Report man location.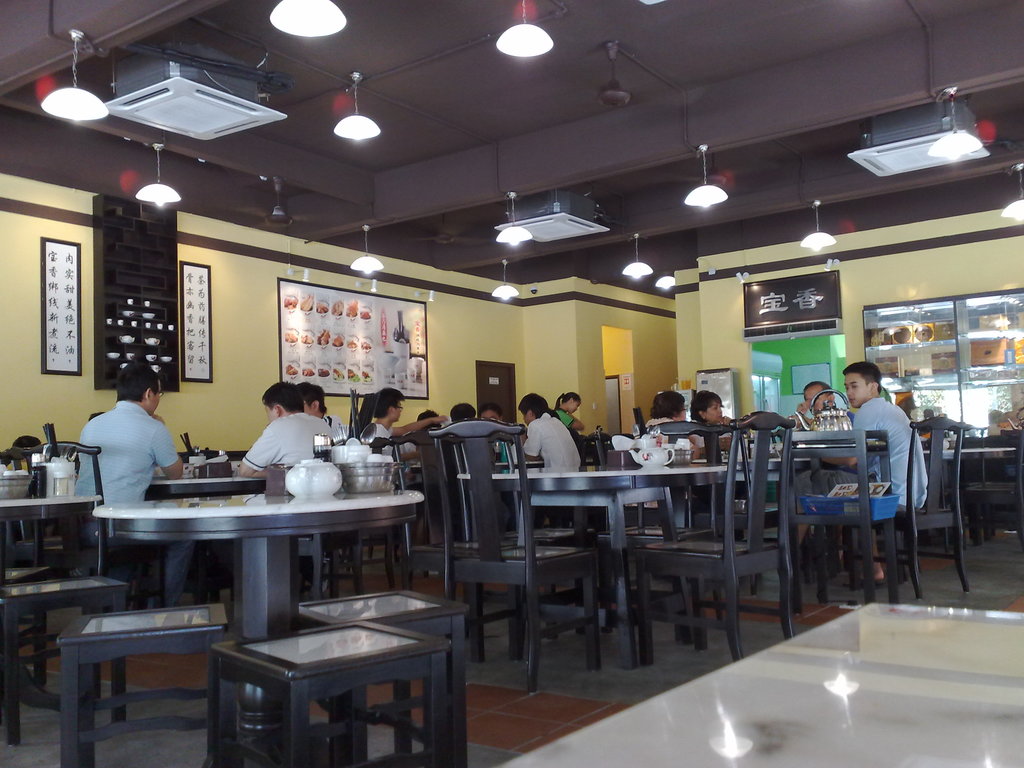
Report: detection(449, 401, 481, 431).
